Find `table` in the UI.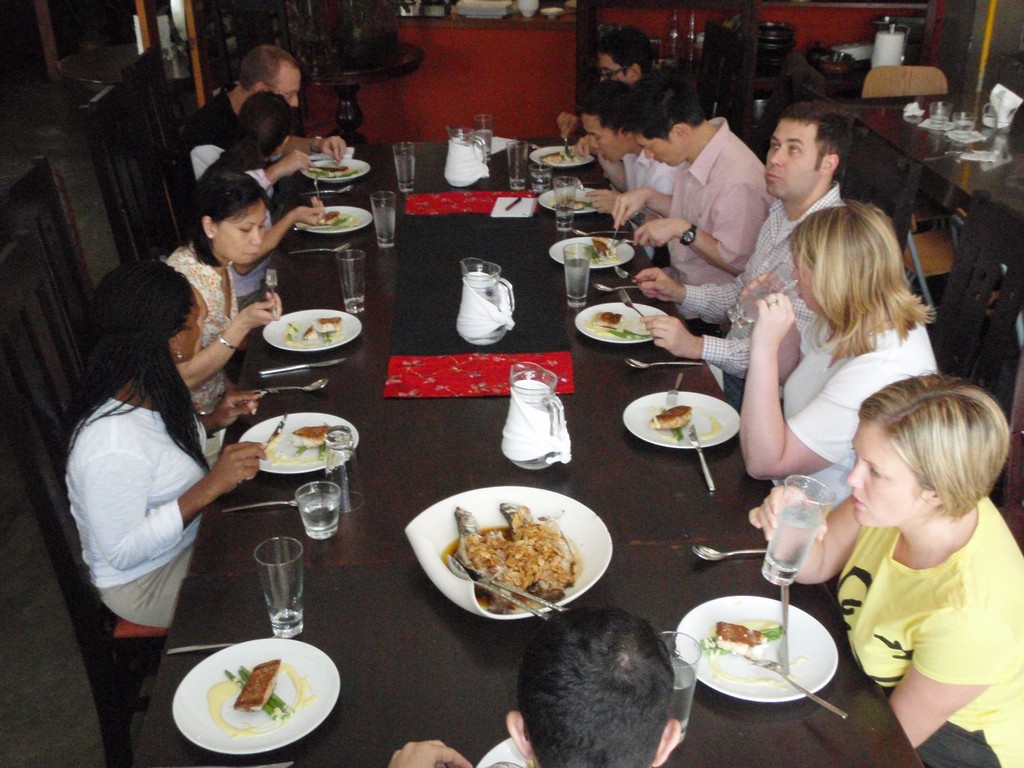
UI element at (left=140, top=140, right=920, bottom=767).
